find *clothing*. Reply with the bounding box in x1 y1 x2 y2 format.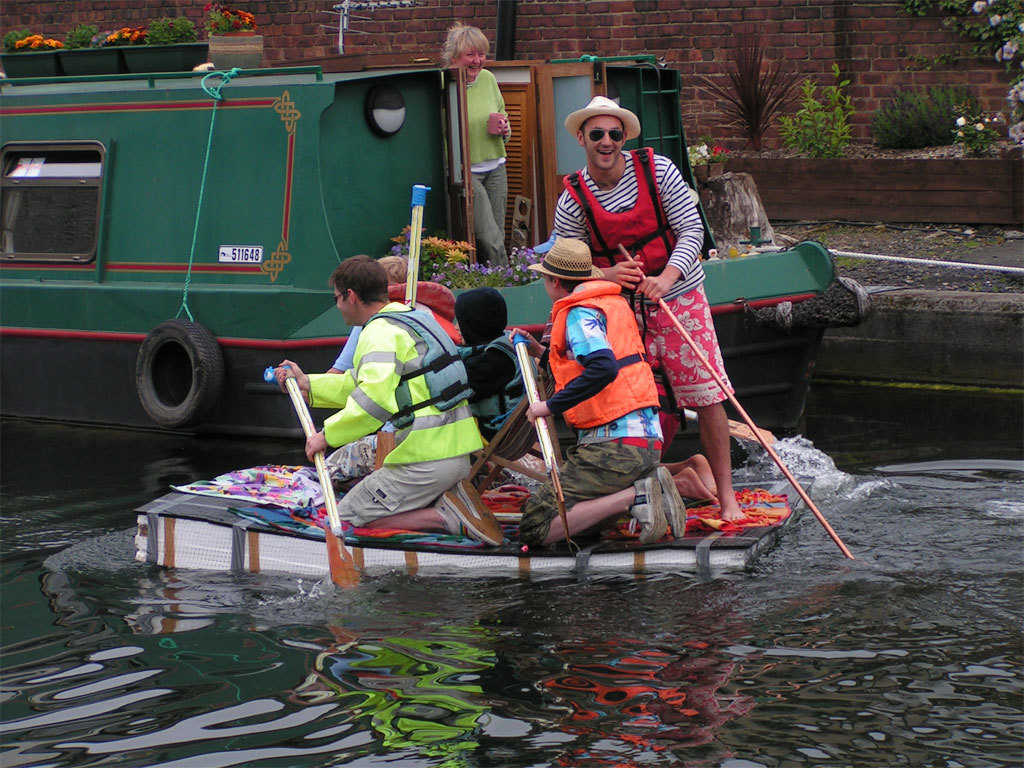
469 58 510 245.
